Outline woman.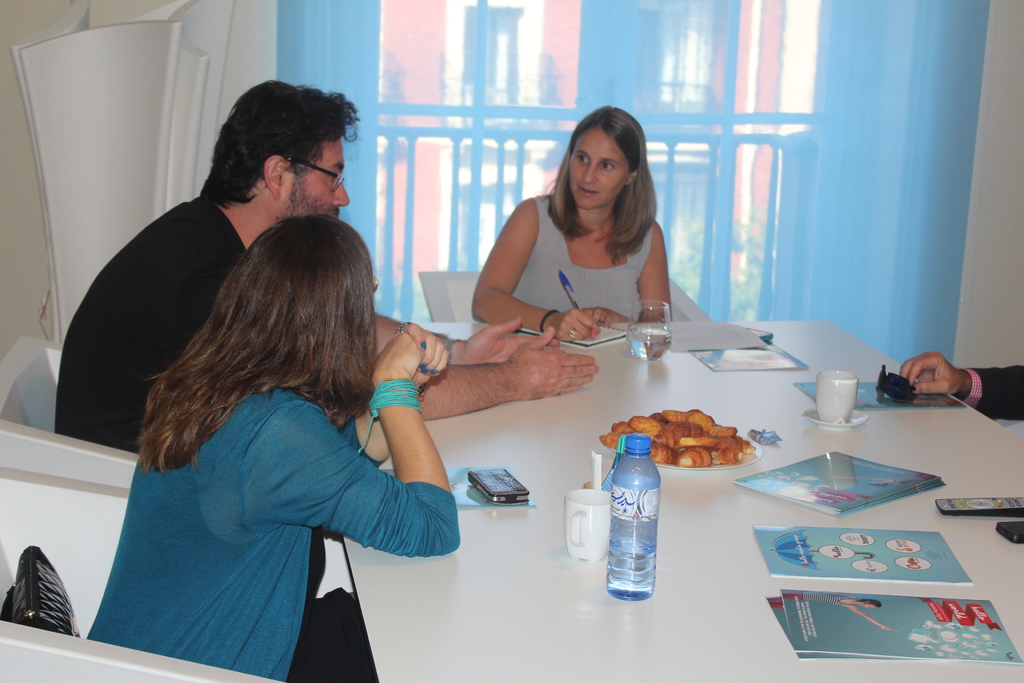
Outline: bbox(470, 101, 676, 342).
